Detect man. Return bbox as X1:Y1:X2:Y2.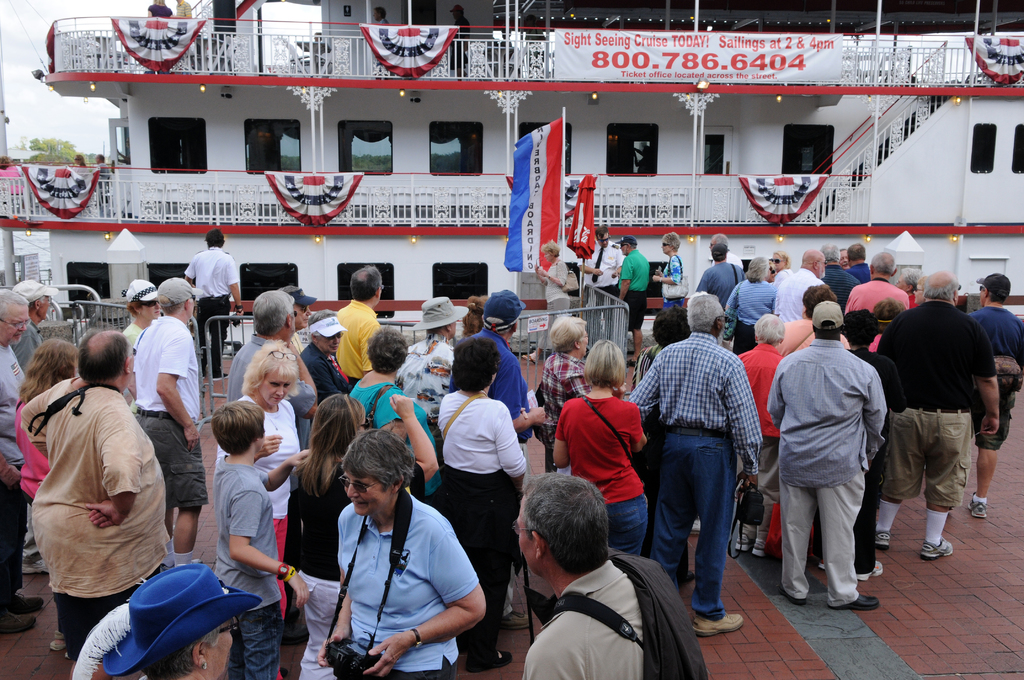
14:275:56:371.
